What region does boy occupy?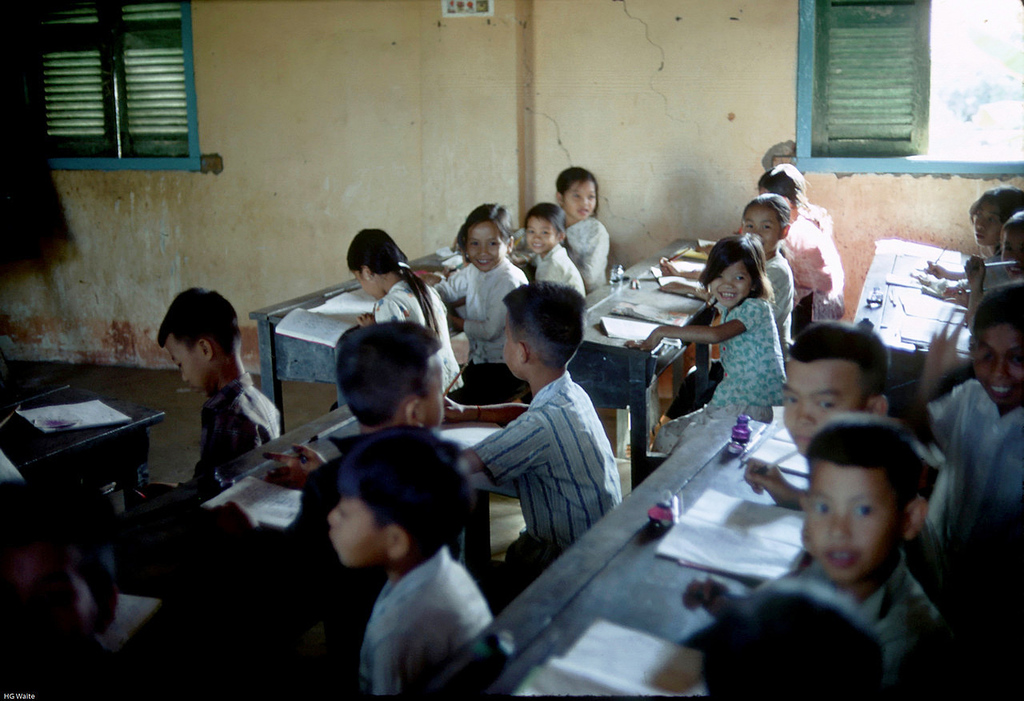
207 318 466 682.
